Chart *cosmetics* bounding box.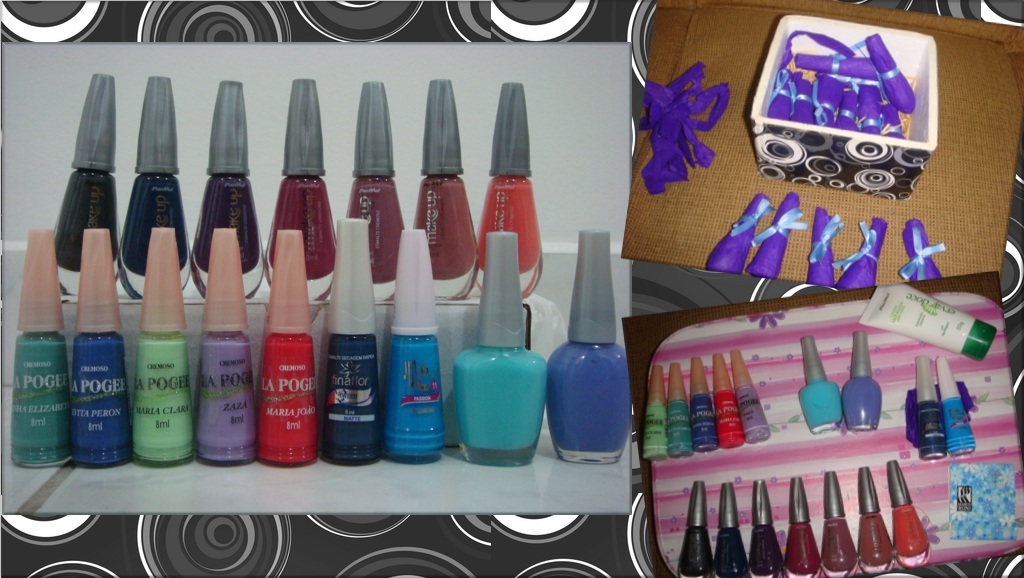
Charted: (748,477,792,577).
